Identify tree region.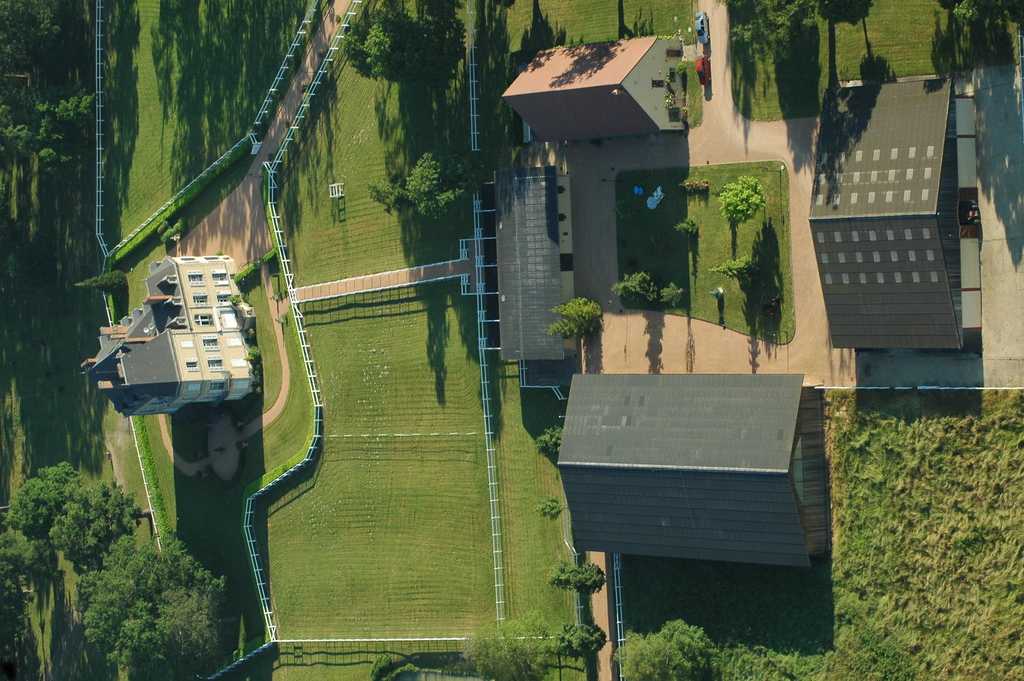
Region: x1=556 y1=288 x2=600 y2=342.
